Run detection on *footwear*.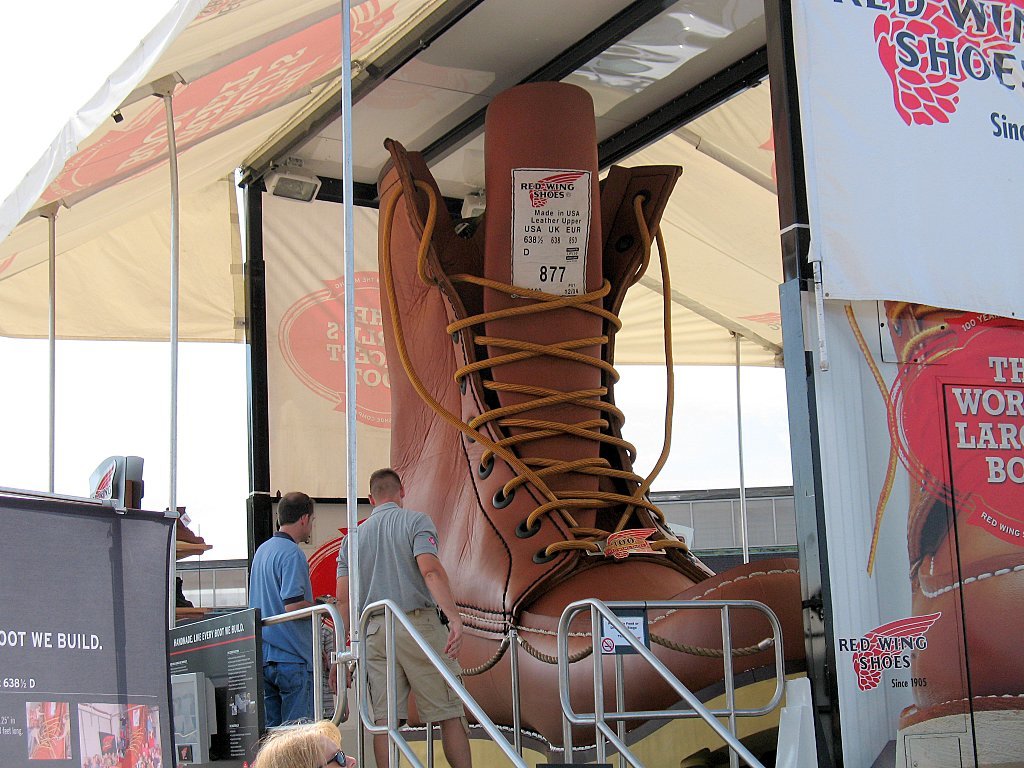
Result: detection(377, 81, 798, 766).
